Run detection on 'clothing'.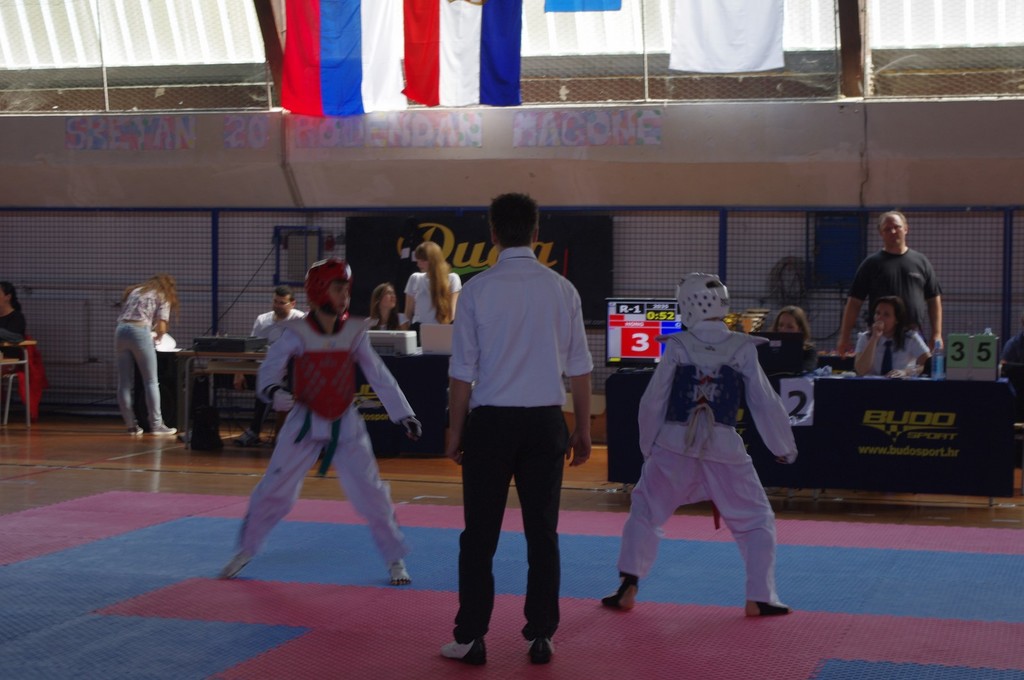
Result: [left=440, top=207, right=600, bottom=639].
